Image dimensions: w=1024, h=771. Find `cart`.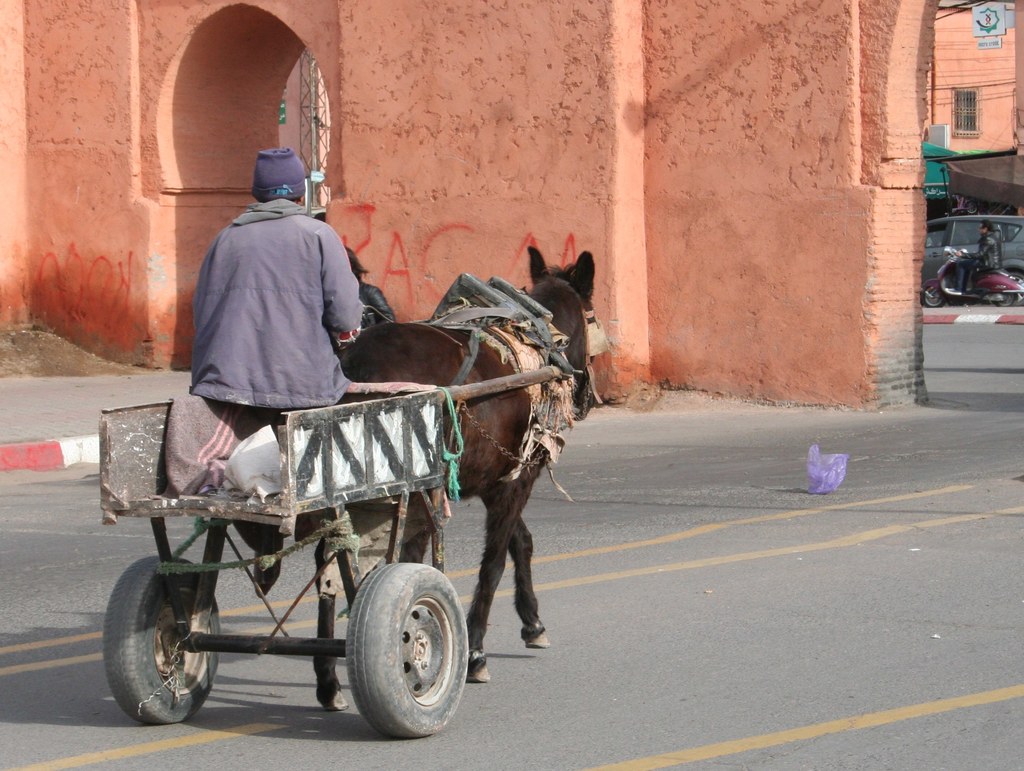
[left=100, top=356, right=574, bottom=741].
